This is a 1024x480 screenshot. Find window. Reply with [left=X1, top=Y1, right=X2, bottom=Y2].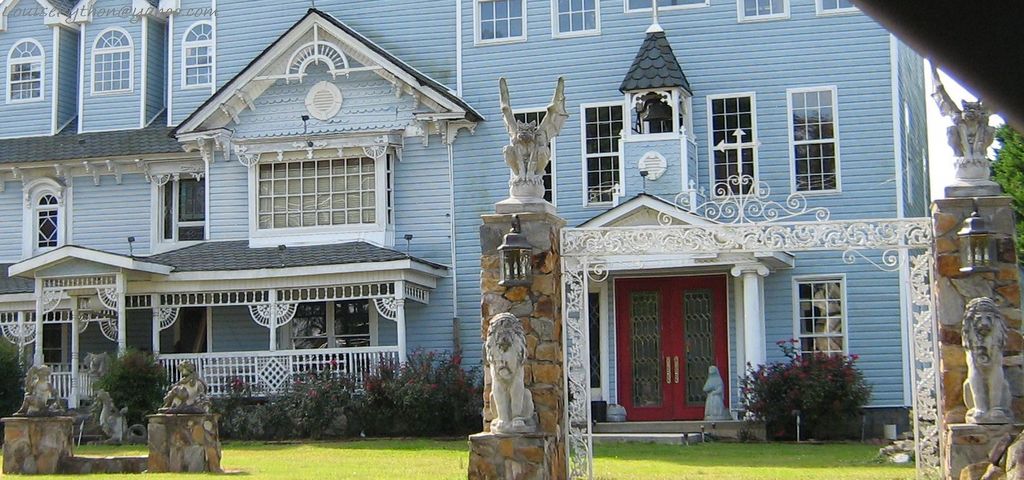
[left=819, top=0, right=855, bottom=17].
